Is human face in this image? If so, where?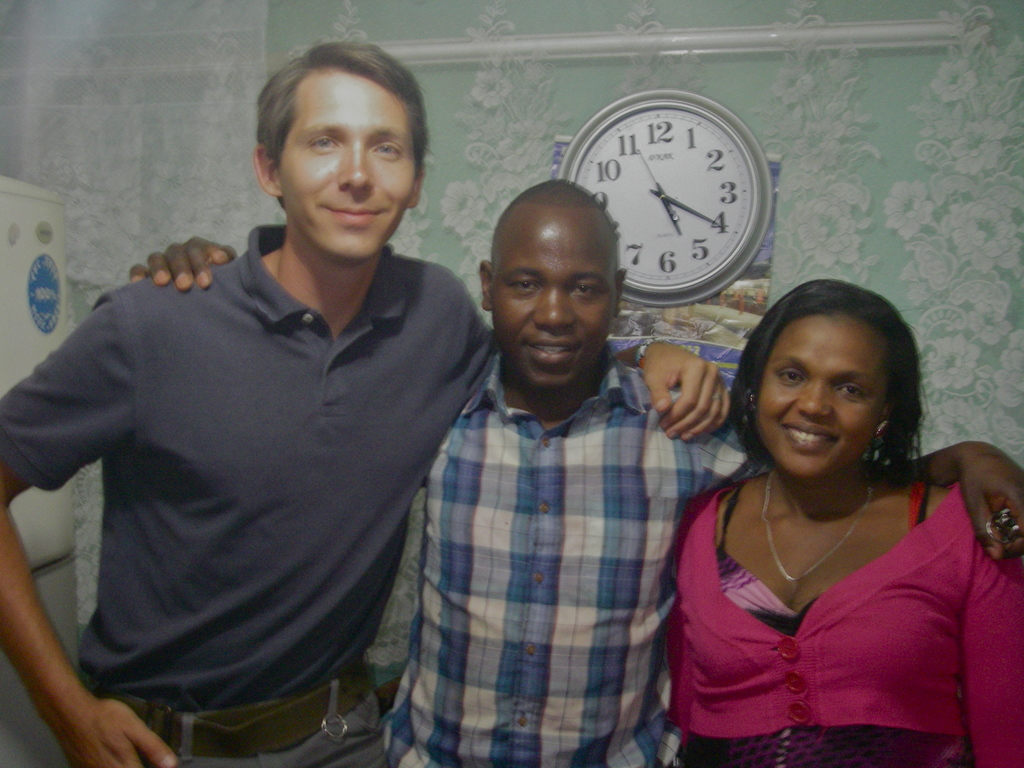
Yes, at region(492, 200, 610, 383).
